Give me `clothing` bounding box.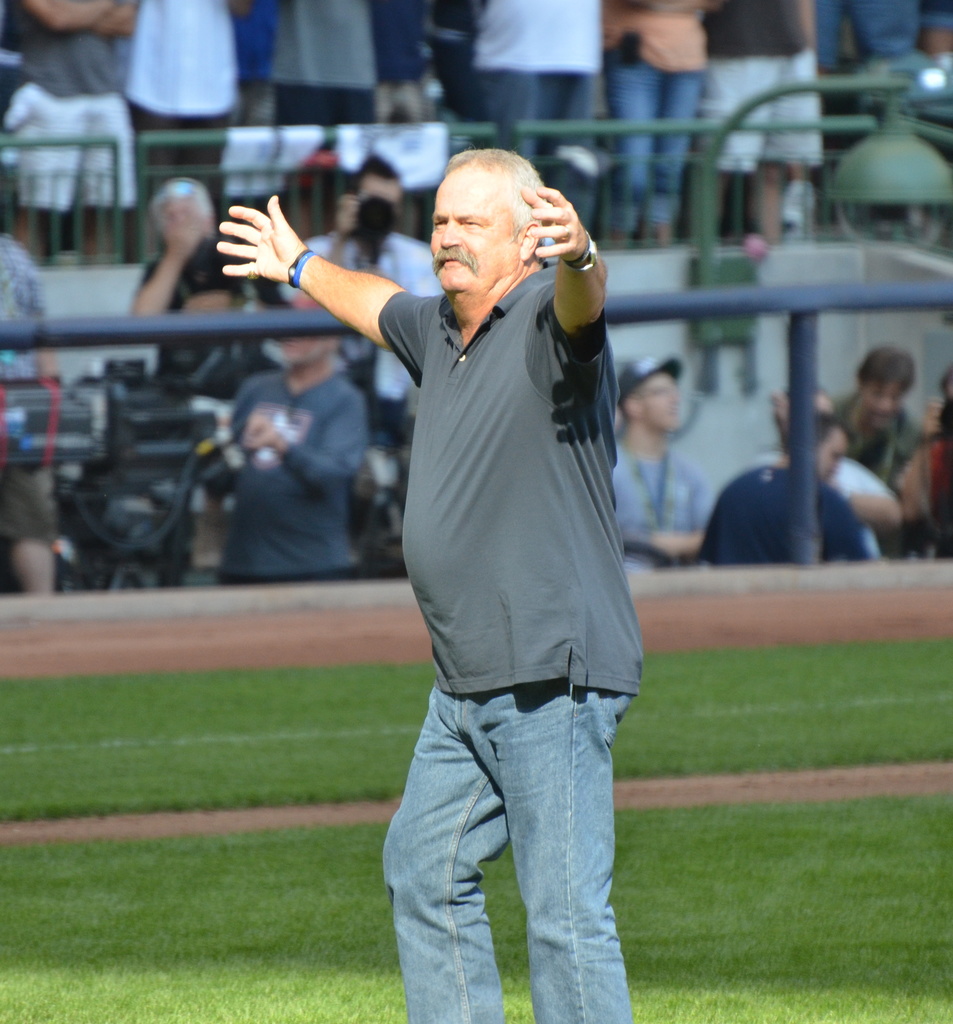
left=118, top=0, right=239, bottom=198.
